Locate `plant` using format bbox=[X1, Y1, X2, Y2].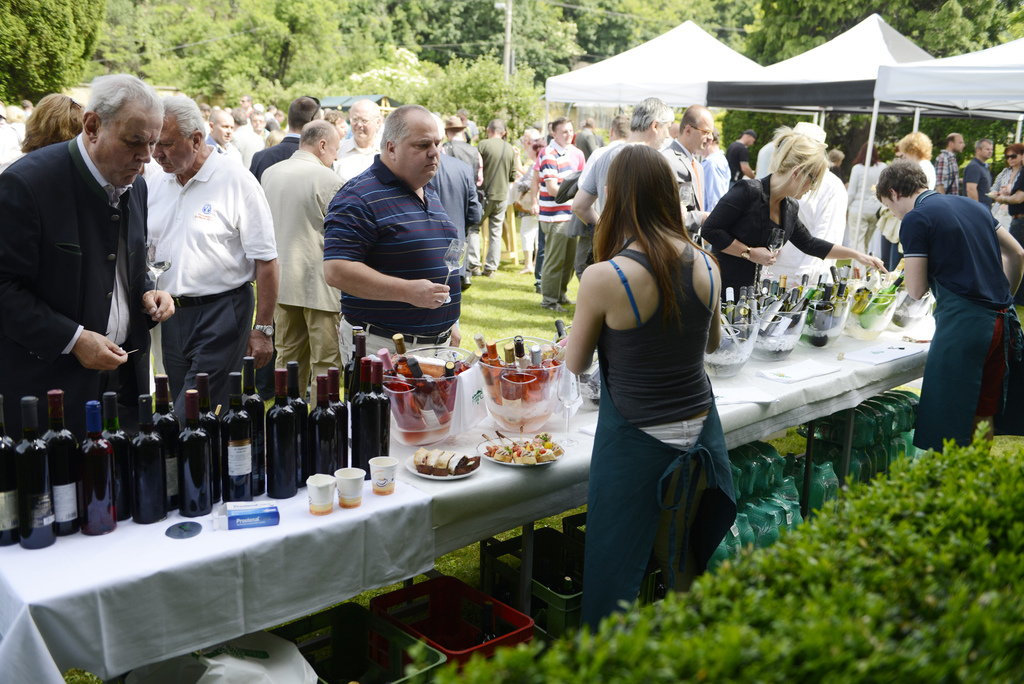
bbox=[734, 0, 873, 63].
